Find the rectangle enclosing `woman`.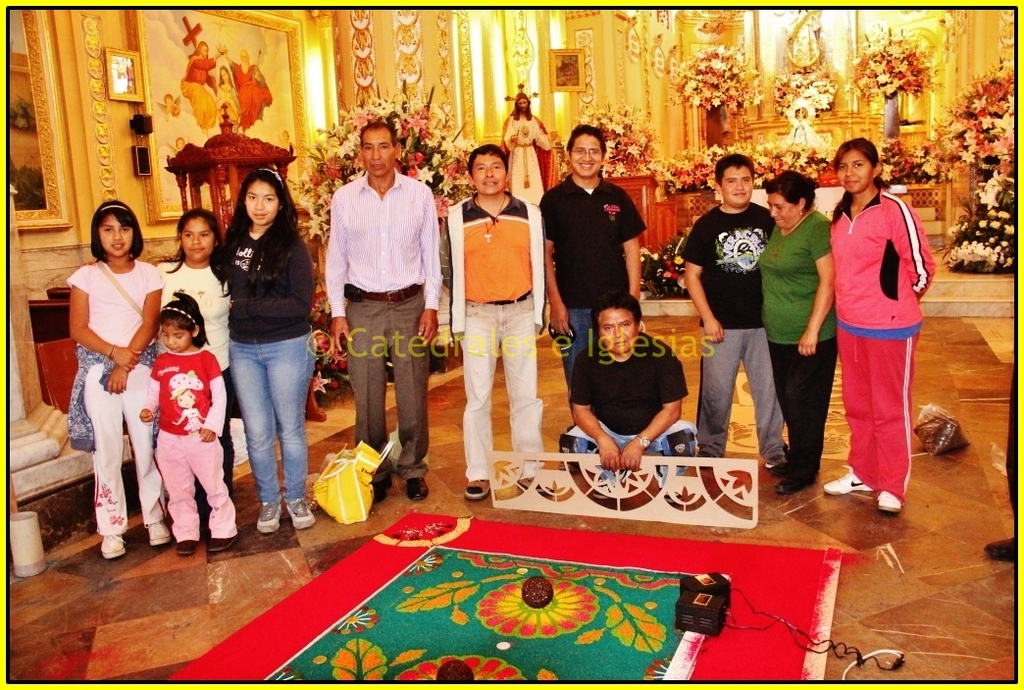
<region>823, 136, 930, 512</region>.
